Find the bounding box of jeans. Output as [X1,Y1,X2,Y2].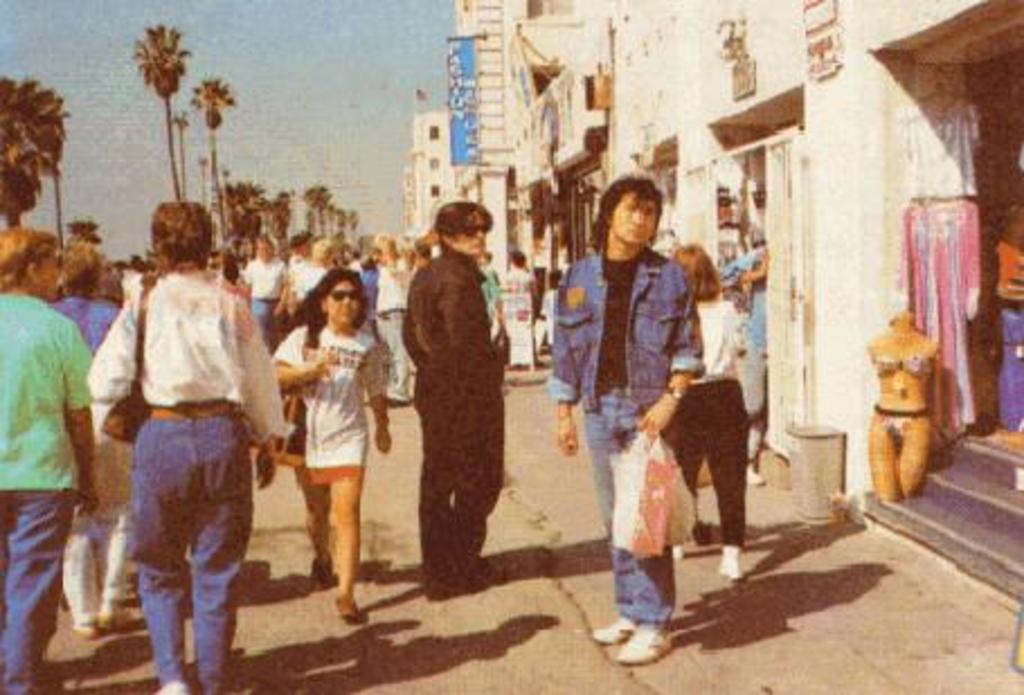
[583,391,675,630].
